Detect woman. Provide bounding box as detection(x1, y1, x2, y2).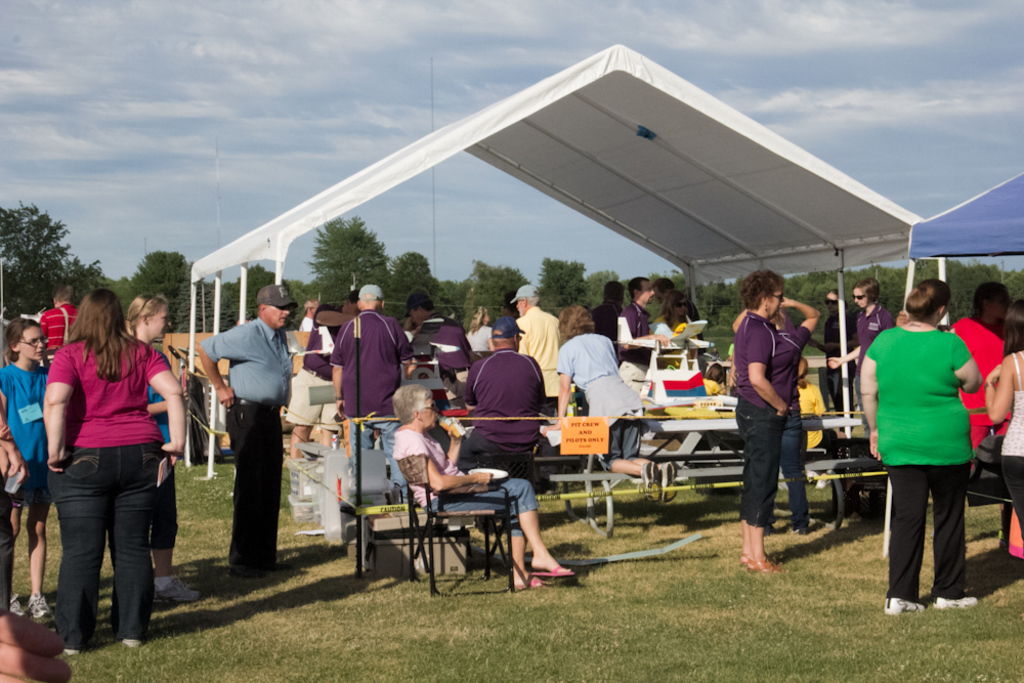
detection(824, 273, 892, 386).
